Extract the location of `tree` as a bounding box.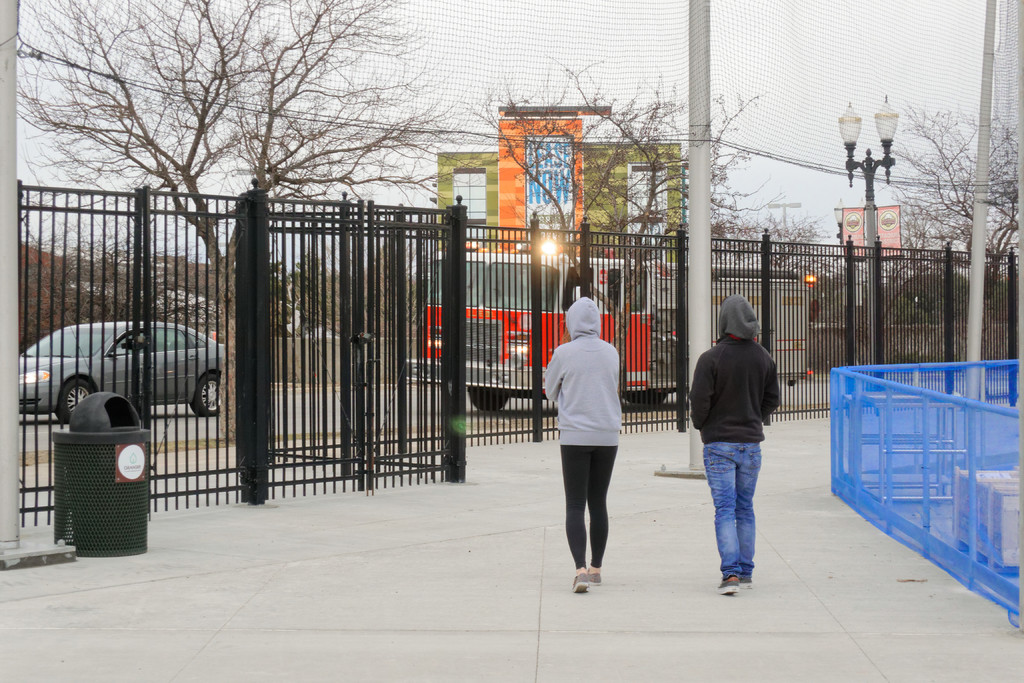
879,106,1011,336.
